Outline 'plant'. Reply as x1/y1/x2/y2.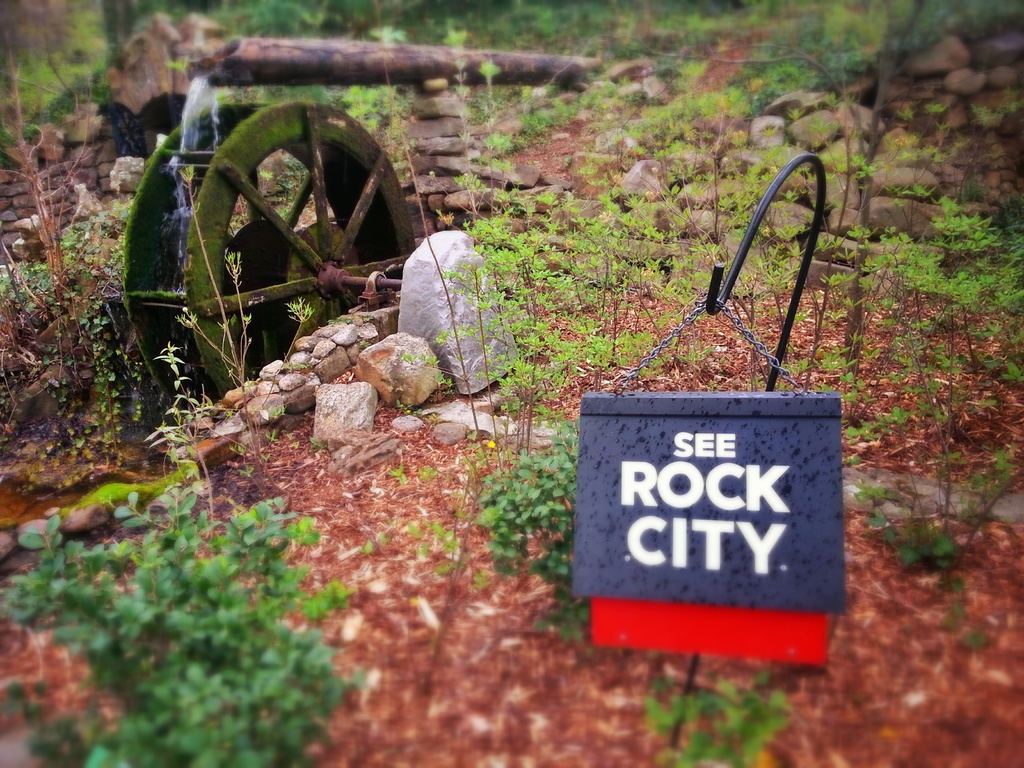
466/416/596/647.
